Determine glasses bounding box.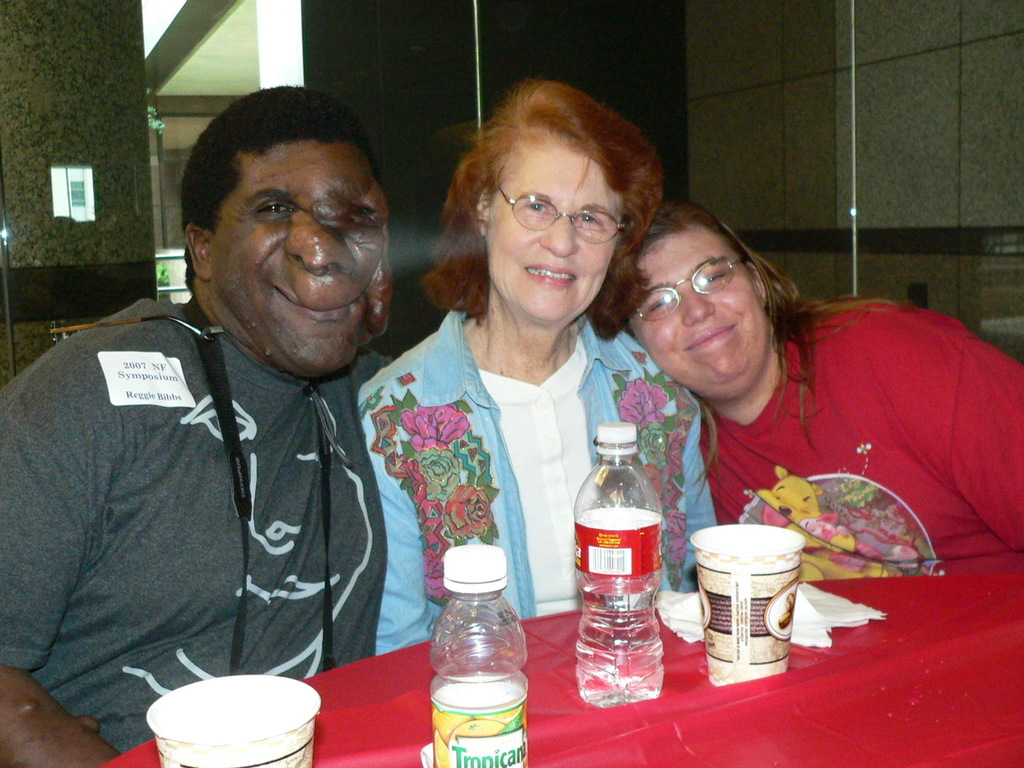
Determined: (x1=619, y1=249, x2=762, y2=331).
